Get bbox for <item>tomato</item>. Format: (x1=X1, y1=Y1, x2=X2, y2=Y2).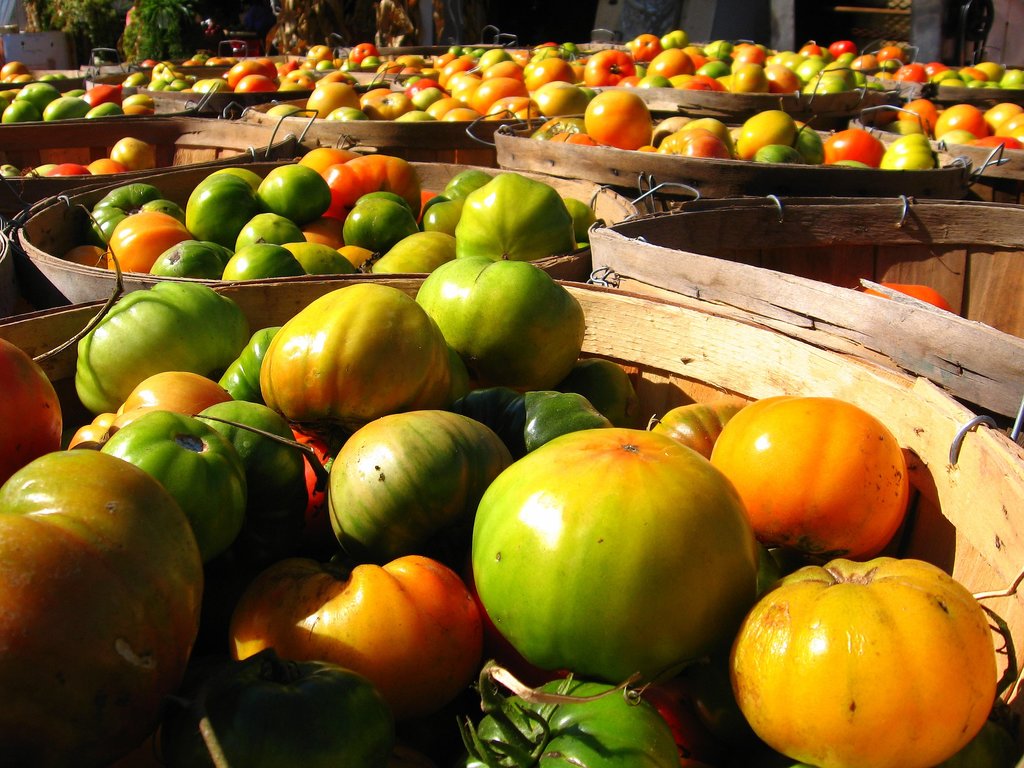
(x1=219, y1=550, x2=494, y2=701).
